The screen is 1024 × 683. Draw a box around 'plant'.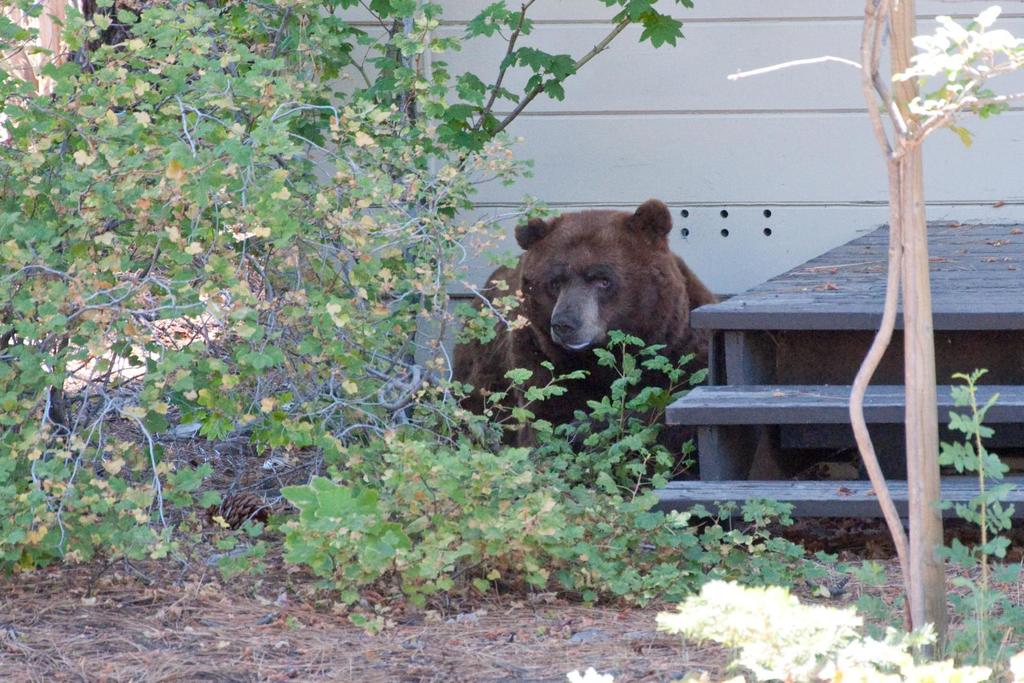
l=844, t=556, r=902, b=659.
